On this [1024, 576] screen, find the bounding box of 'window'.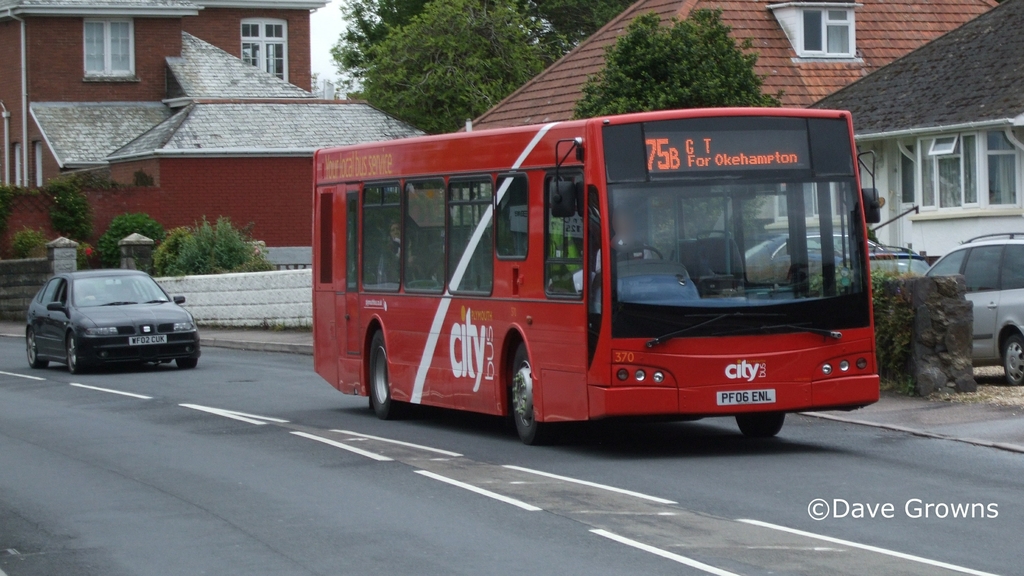
Bounding box: l=59, t=11, r=130, b=69.
